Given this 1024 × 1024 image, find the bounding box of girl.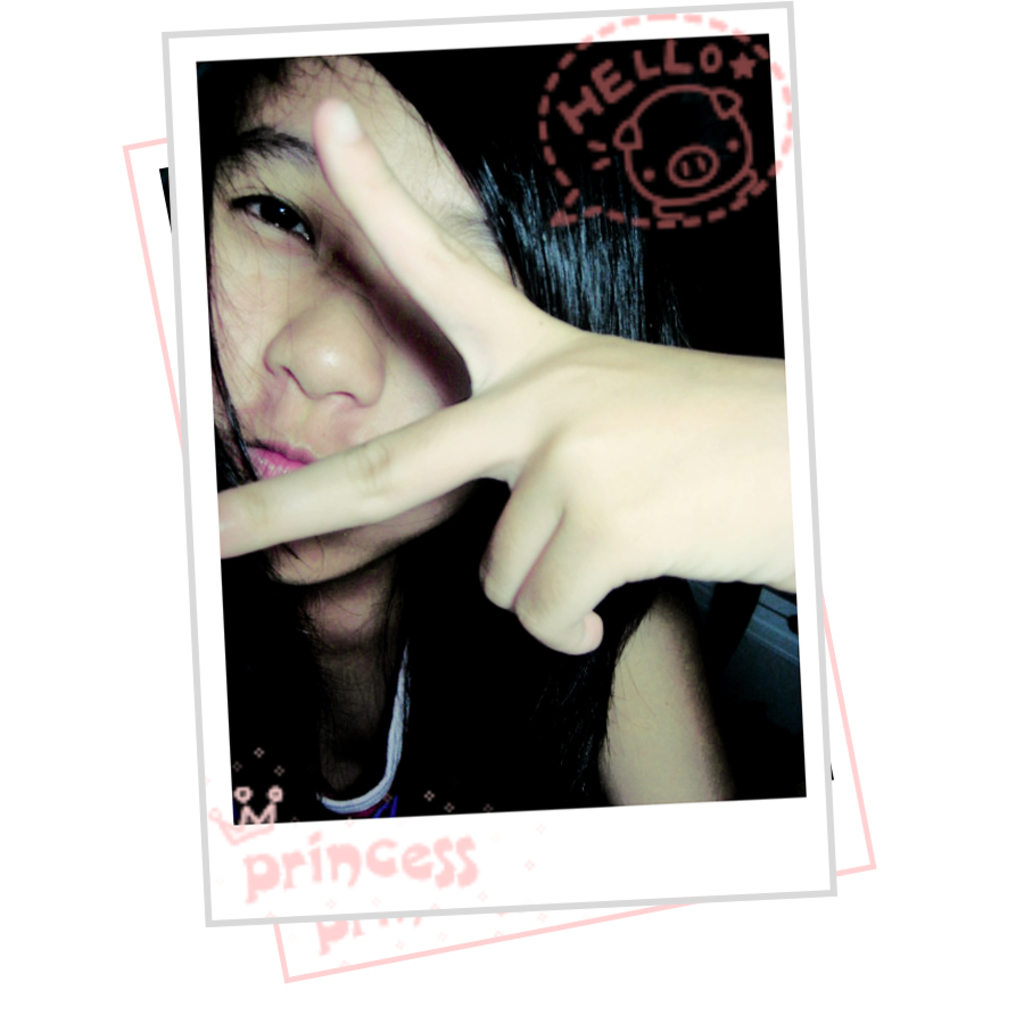
214:43:798:817.
